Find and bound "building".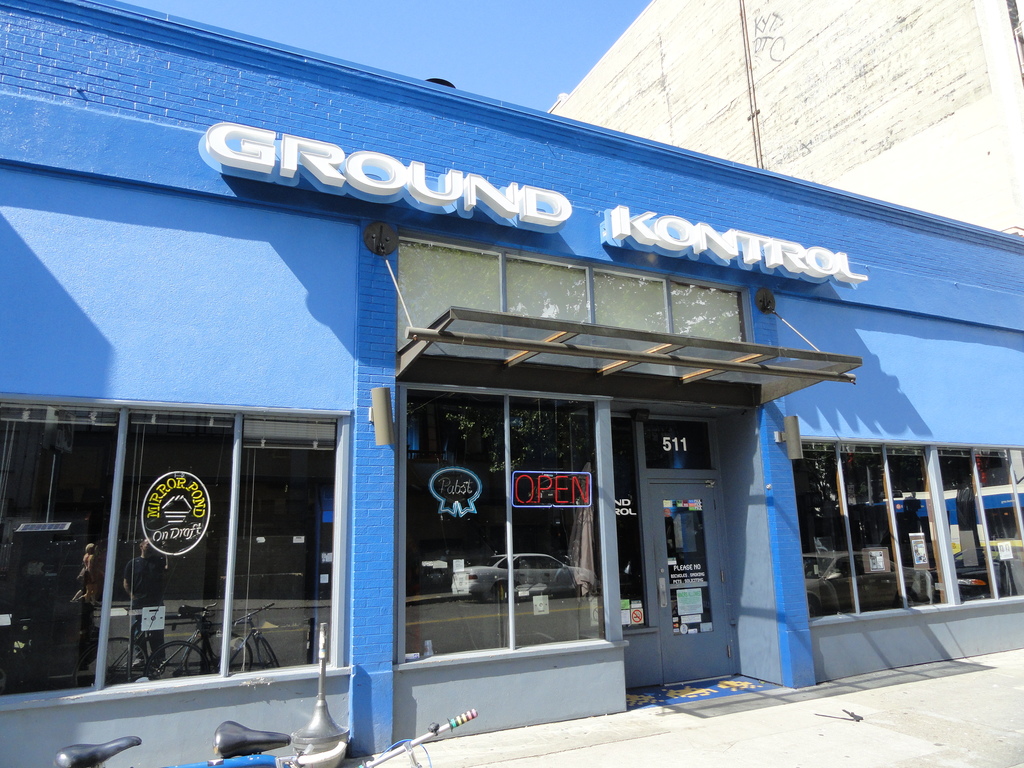
Bound: BBox(0, 0, 1021, 767).
